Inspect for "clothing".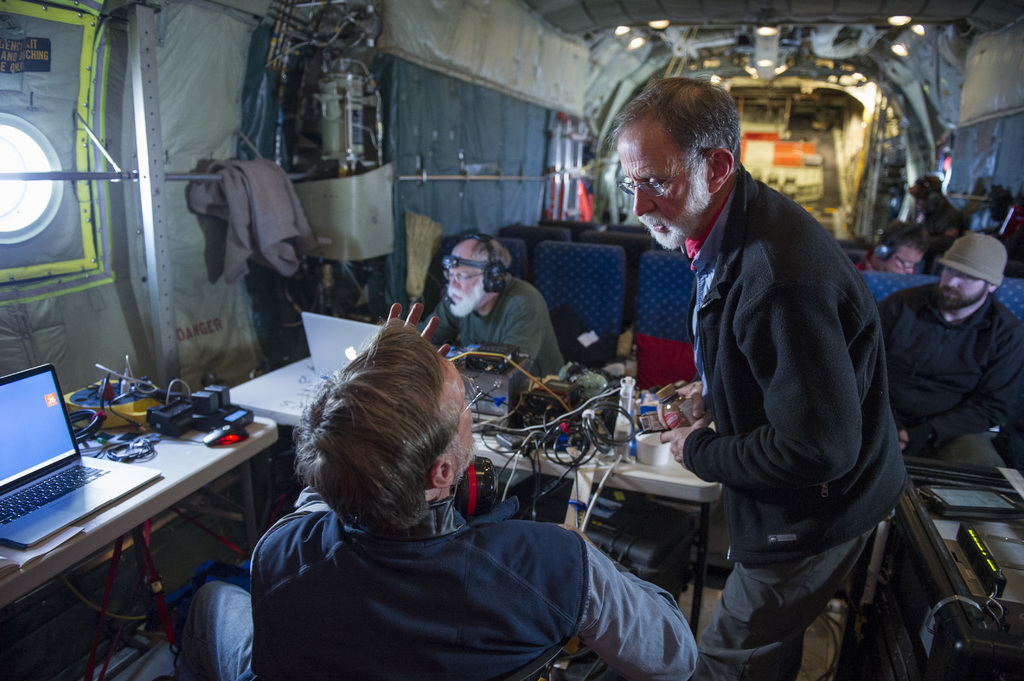
Inspection: Rect(174, 498, 700, 680).
